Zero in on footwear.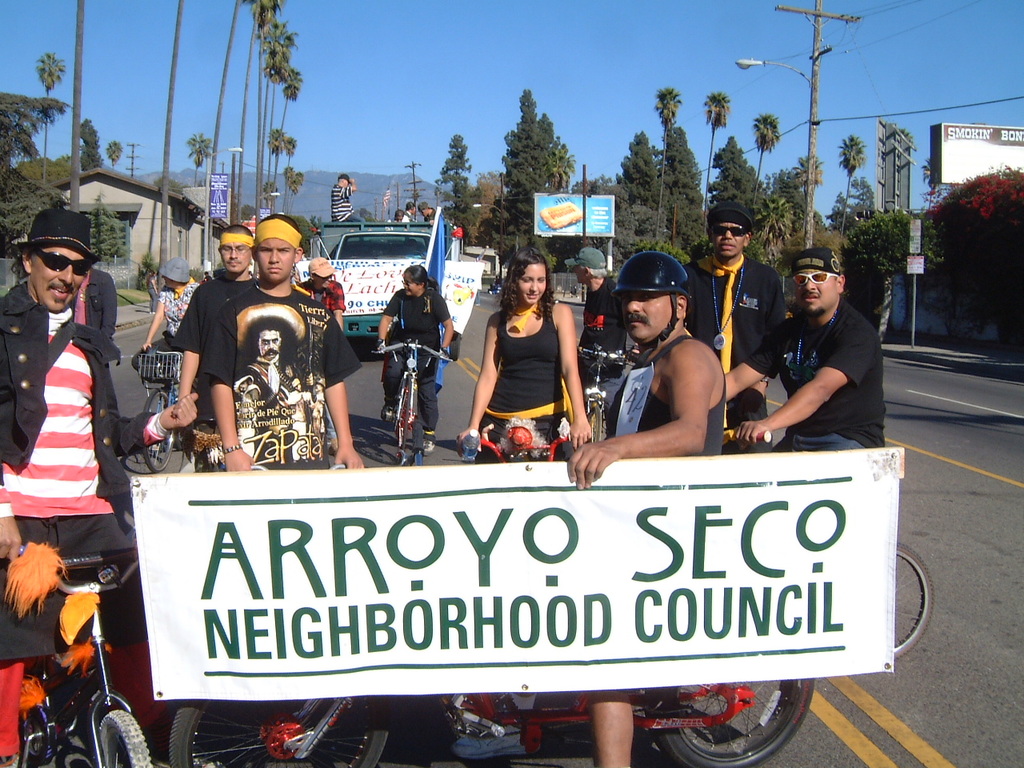
Zeroed in: 375 400 398 424.
